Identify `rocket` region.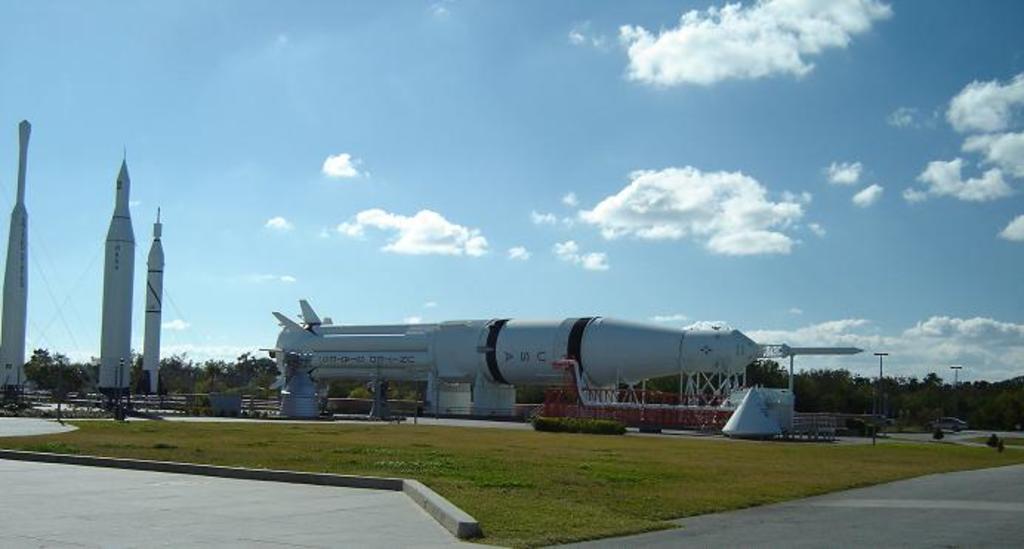
Region: x1=0, y1=121, x2=30, y2=383.
